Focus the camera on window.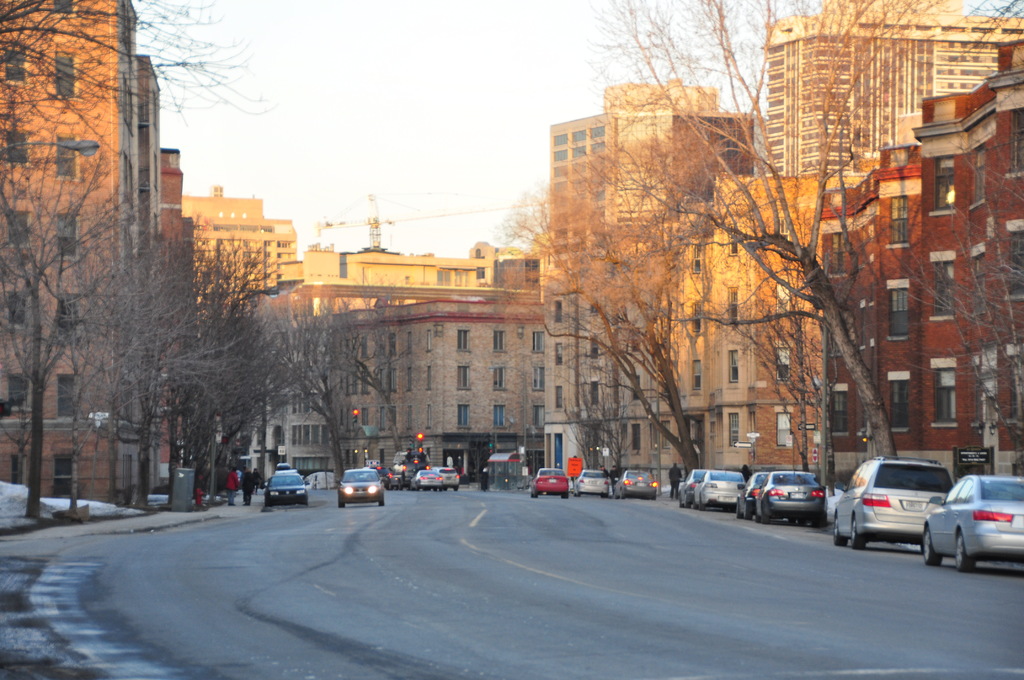
Focus region: left=531, top=335, right=544, bottom=350.
